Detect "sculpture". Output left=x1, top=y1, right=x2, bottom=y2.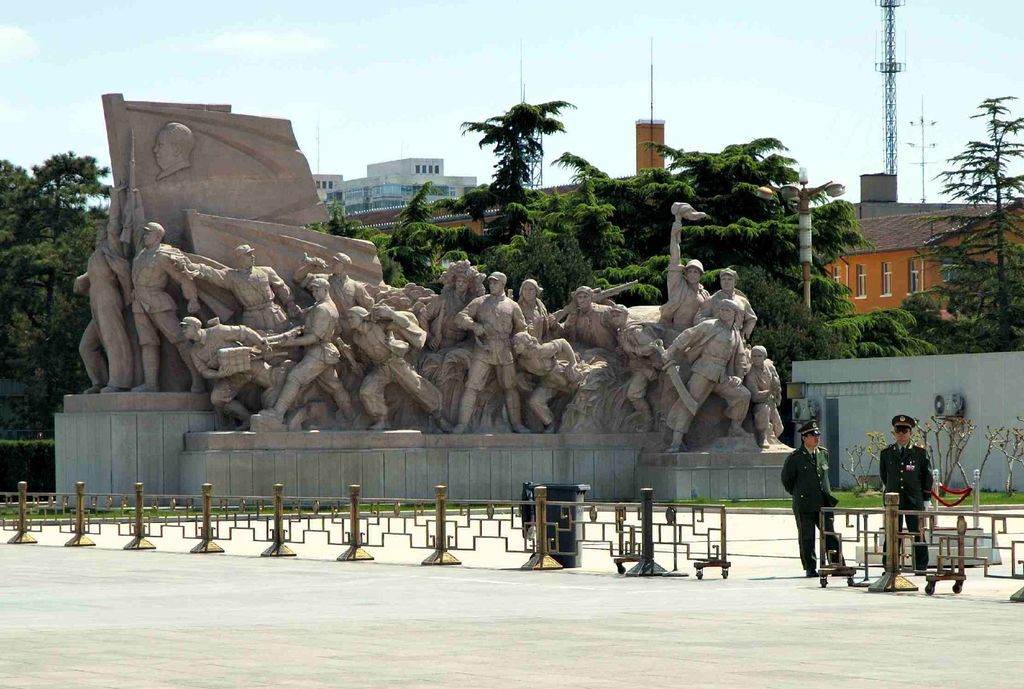
left=67, top=76, right=798, bottom=451.
